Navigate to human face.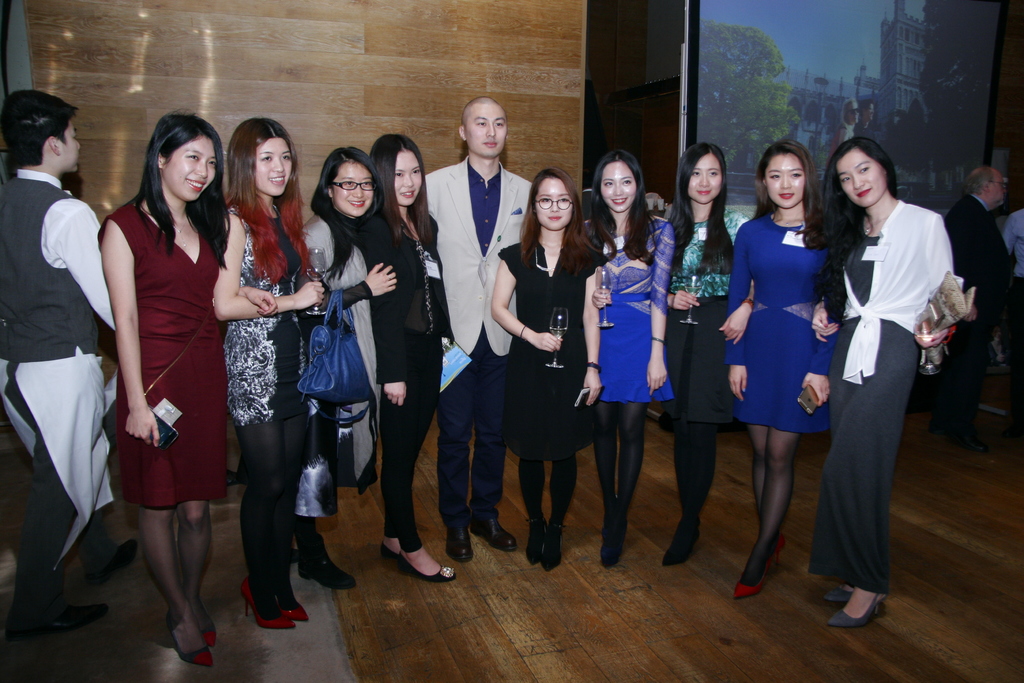
Navigation target: box=[58, 114, 80, 169].
